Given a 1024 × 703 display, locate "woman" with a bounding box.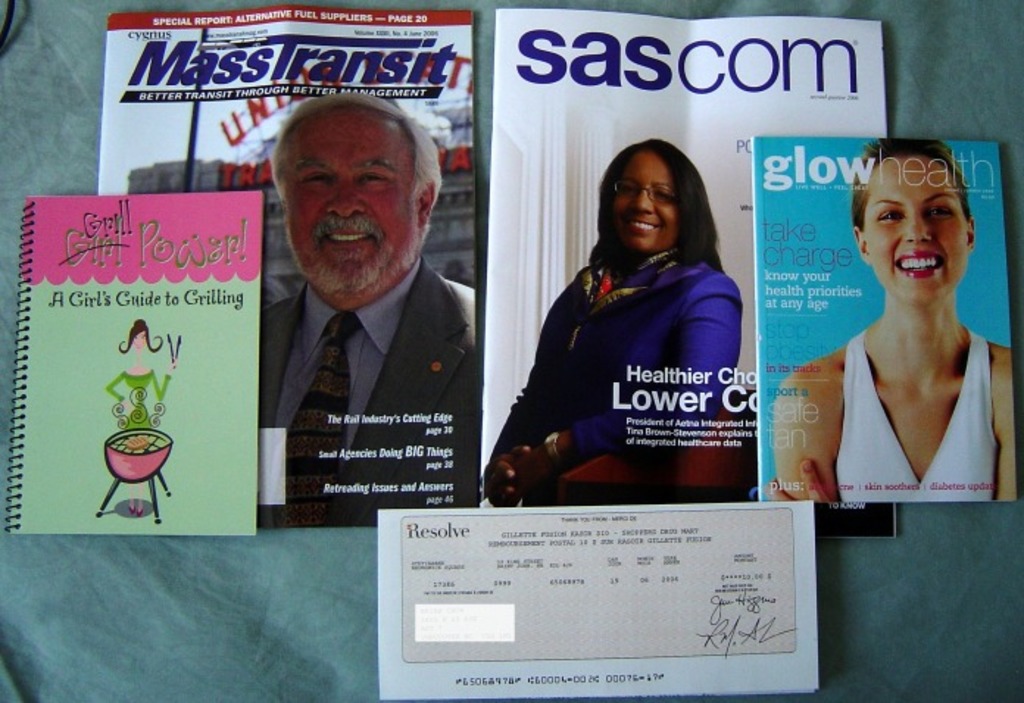
Located: <bbox>106, 316, 175, 516</bbox>.
